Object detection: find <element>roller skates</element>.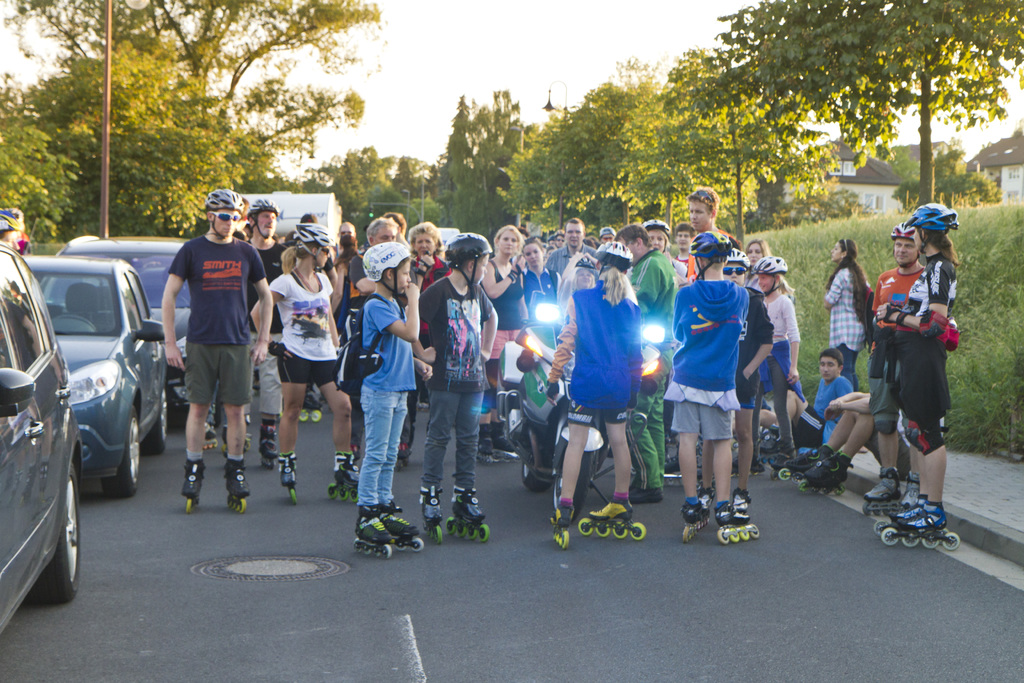
(left=799, top=452, right=854, bottom=498).
